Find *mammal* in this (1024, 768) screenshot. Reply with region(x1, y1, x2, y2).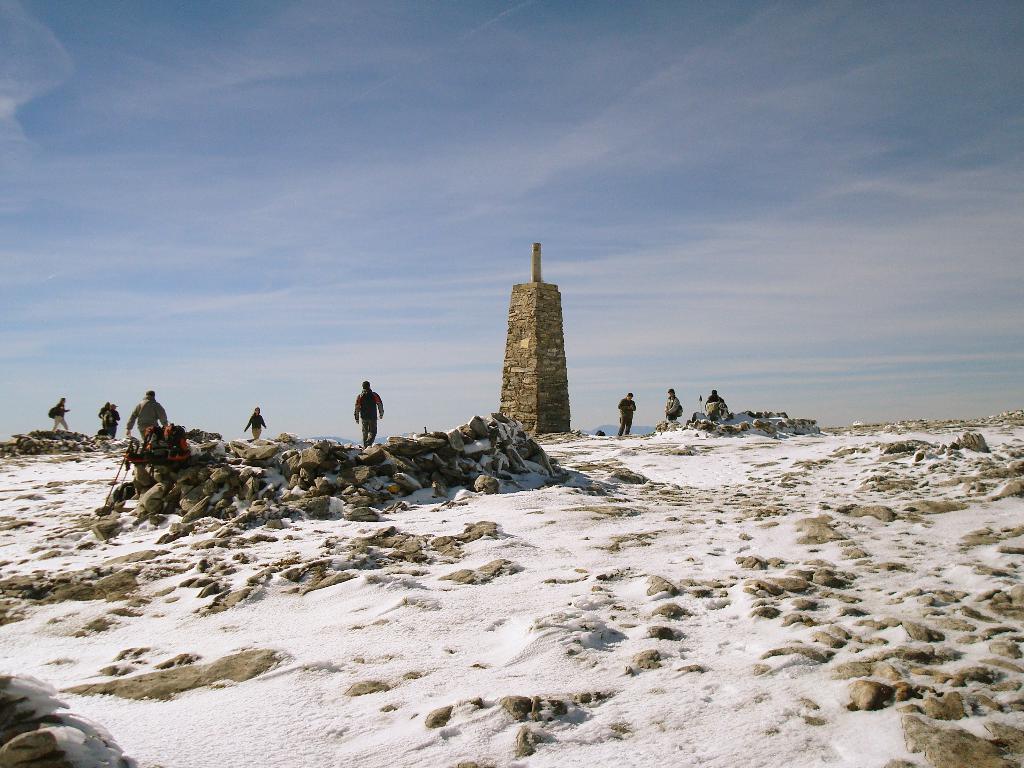
region(666, 387, 681, 420).
